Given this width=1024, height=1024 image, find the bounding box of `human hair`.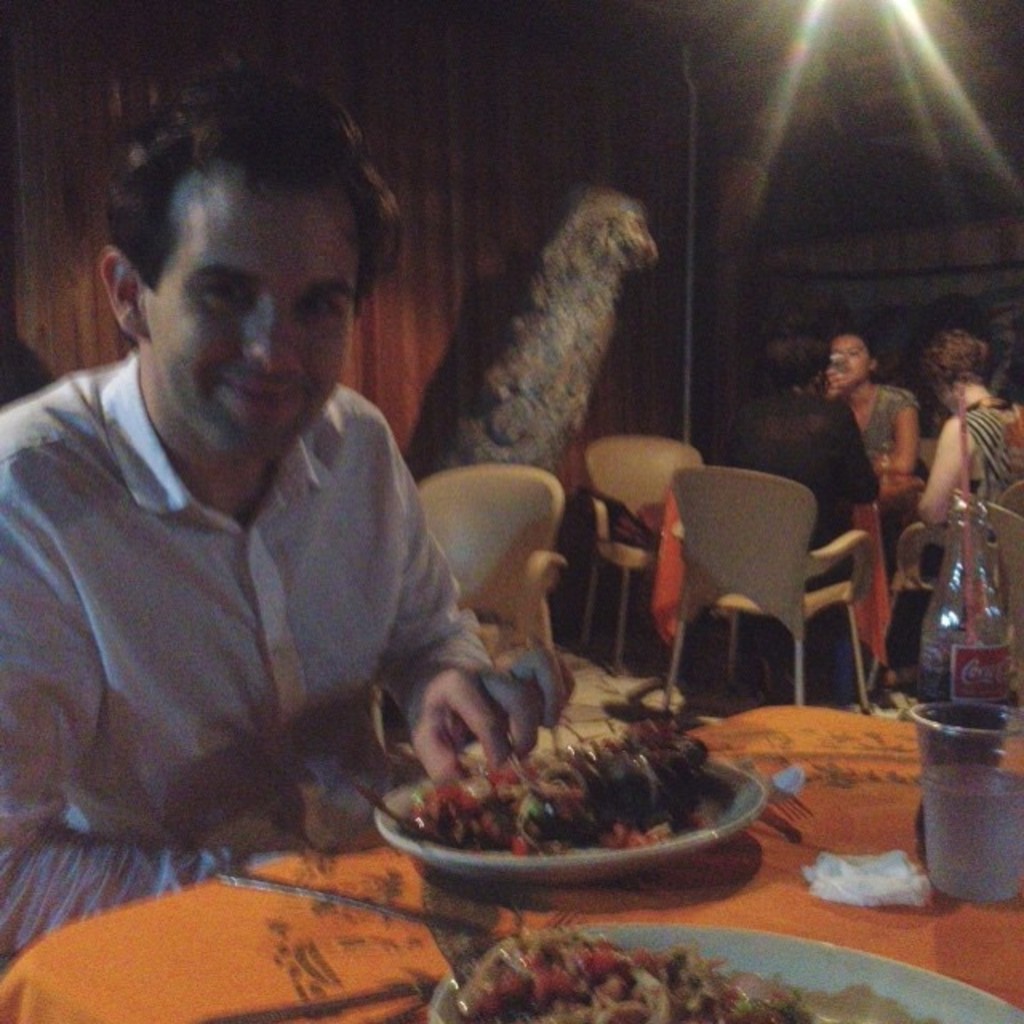
(left=85, top=99, right=376, bottom=355).
